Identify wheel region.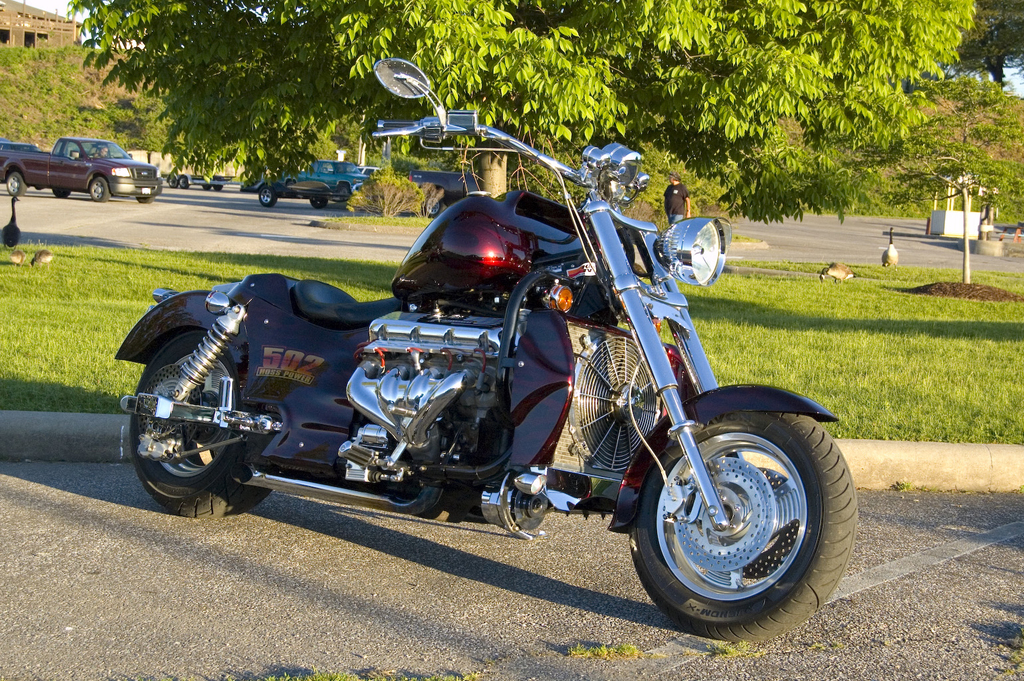
Region: 87:174:110:204.
